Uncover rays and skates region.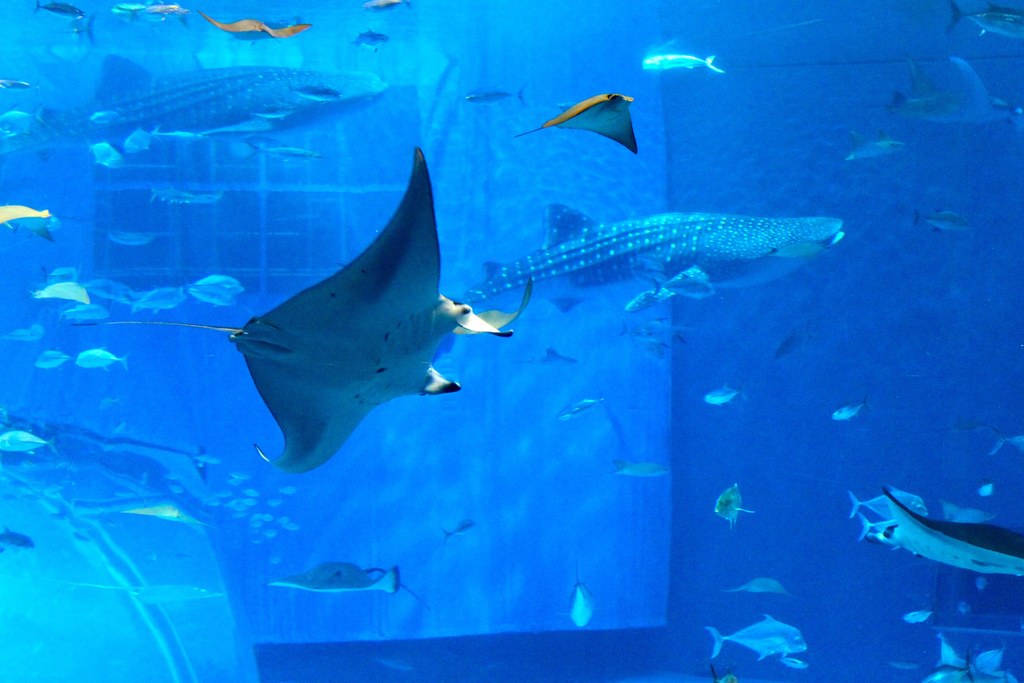
Uncovered: bbox(69, 142, 515, 475).
